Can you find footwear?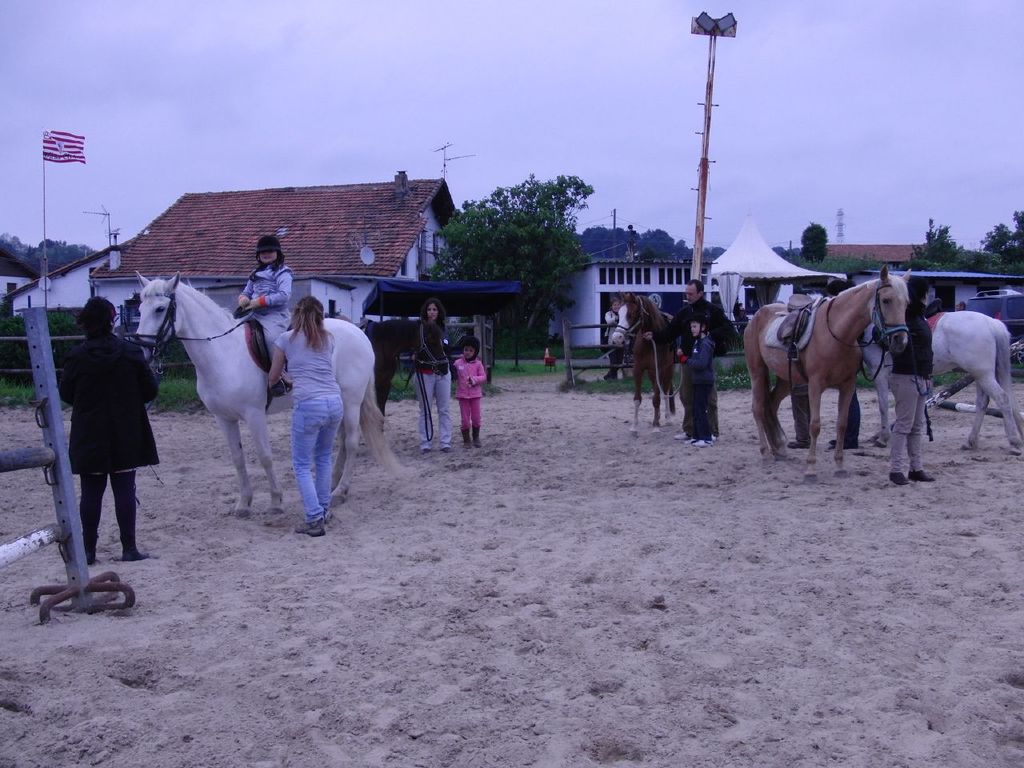
Yes, bounding box: [x1=890, y1=466, x2=905, y2=484].
